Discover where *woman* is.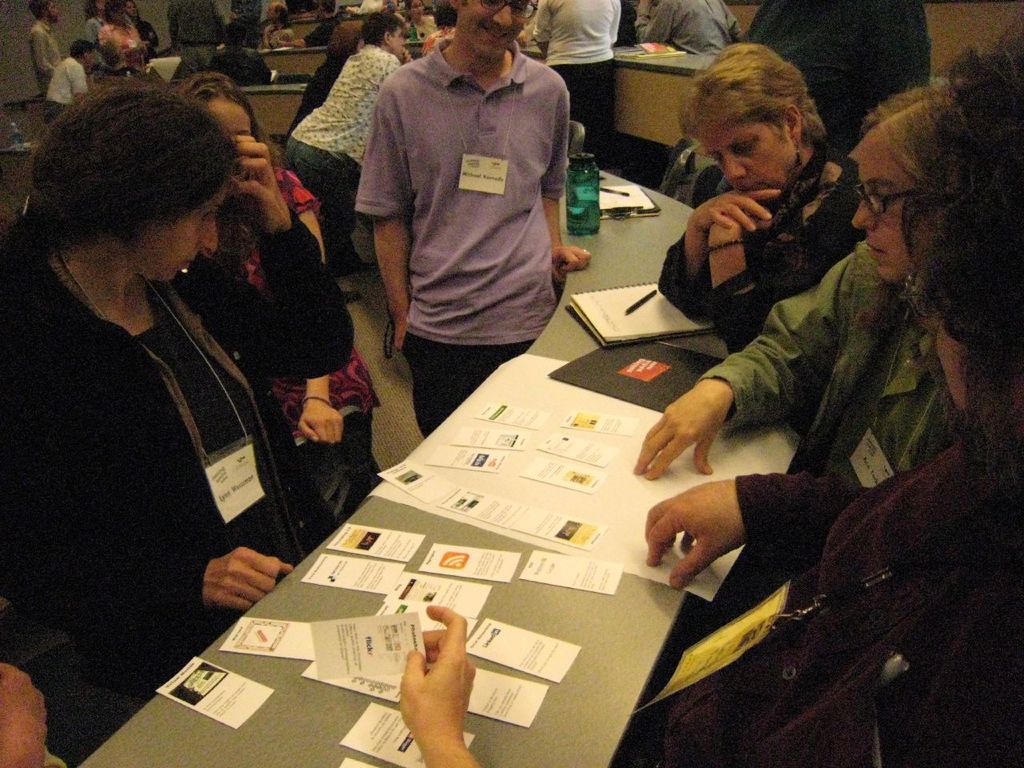
Discovered at (left=0, top=81, right=333, bottom=696).
